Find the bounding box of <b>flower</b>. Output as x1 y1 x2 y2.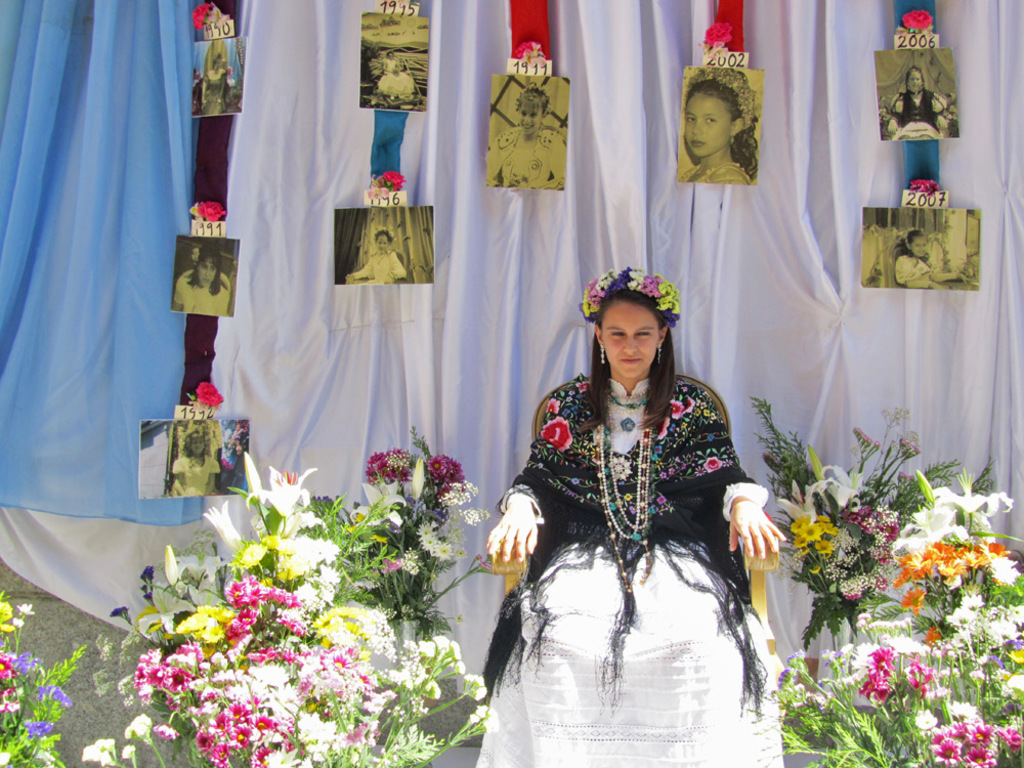
203 193 221 218.
